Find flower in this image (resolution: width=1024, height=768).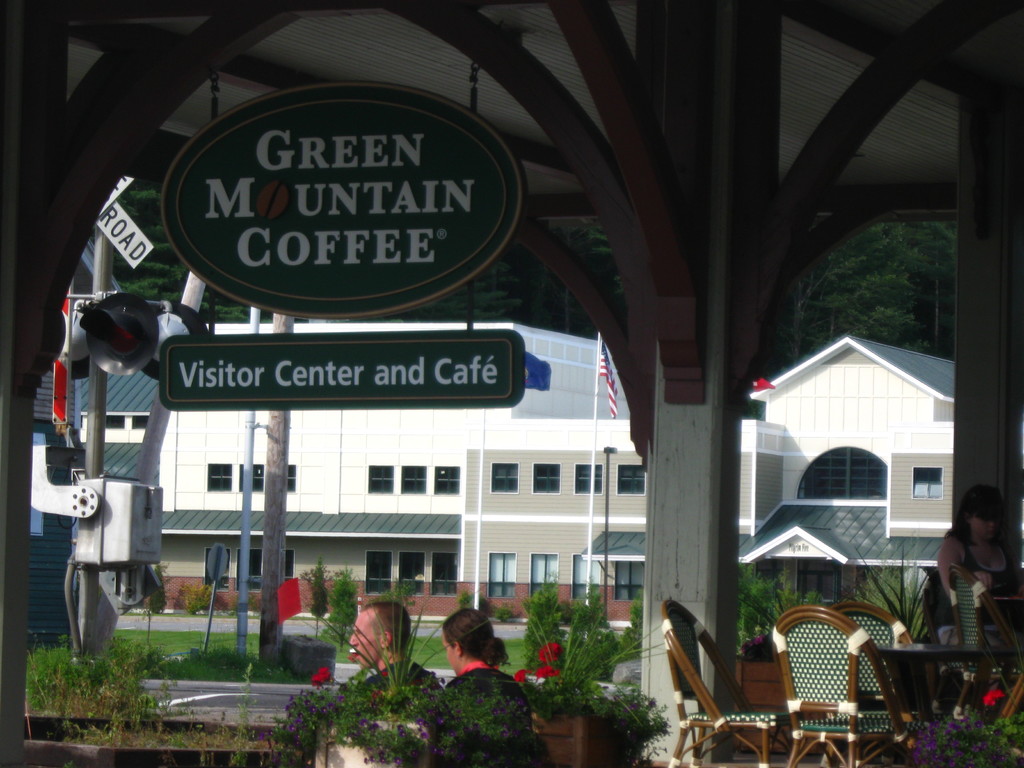
[left=310, top=667, right=332, bottom=685].
